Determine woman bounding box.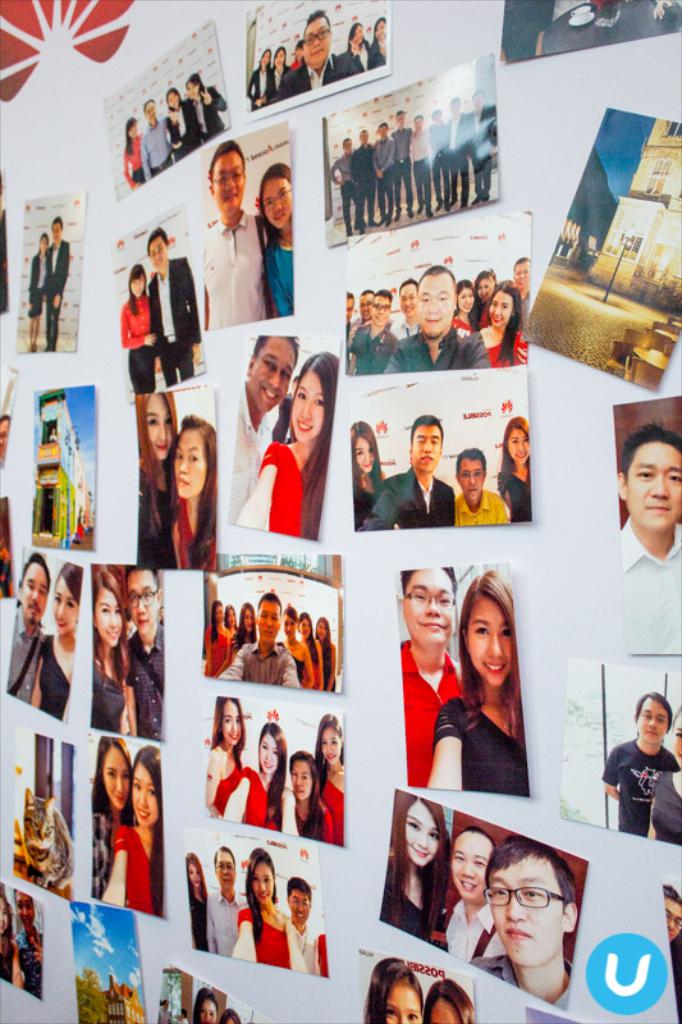
Determined: left=449, top=278, right=479, bottom=338.
